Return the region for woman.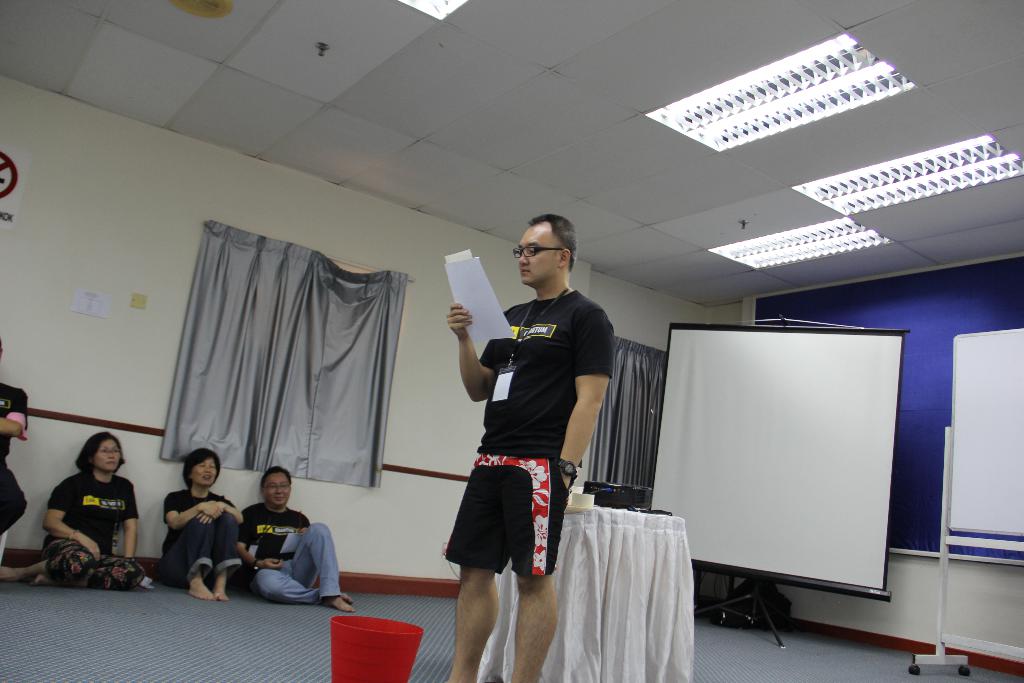
<bbox>152, 450, 244, 606</bbox>.
